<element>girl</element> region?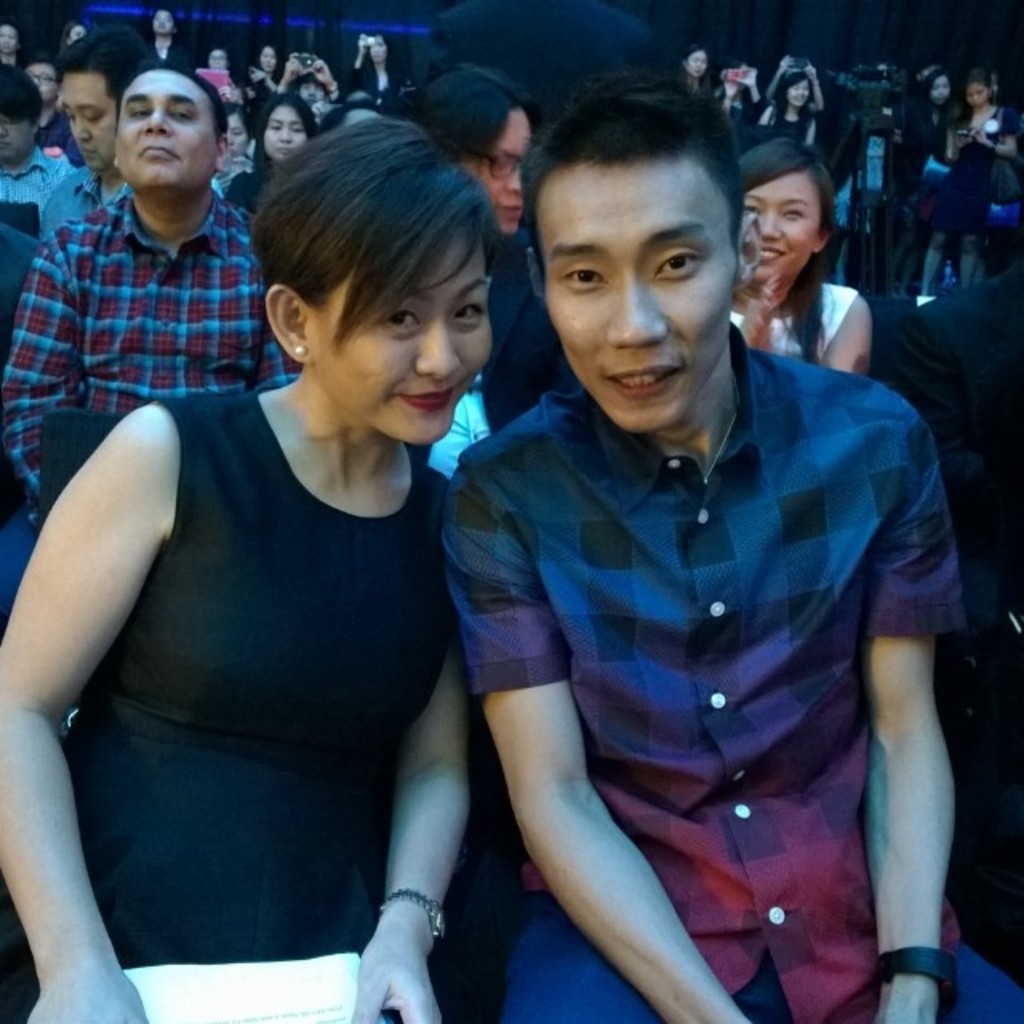
Rect(765, 51, 824, 141)
